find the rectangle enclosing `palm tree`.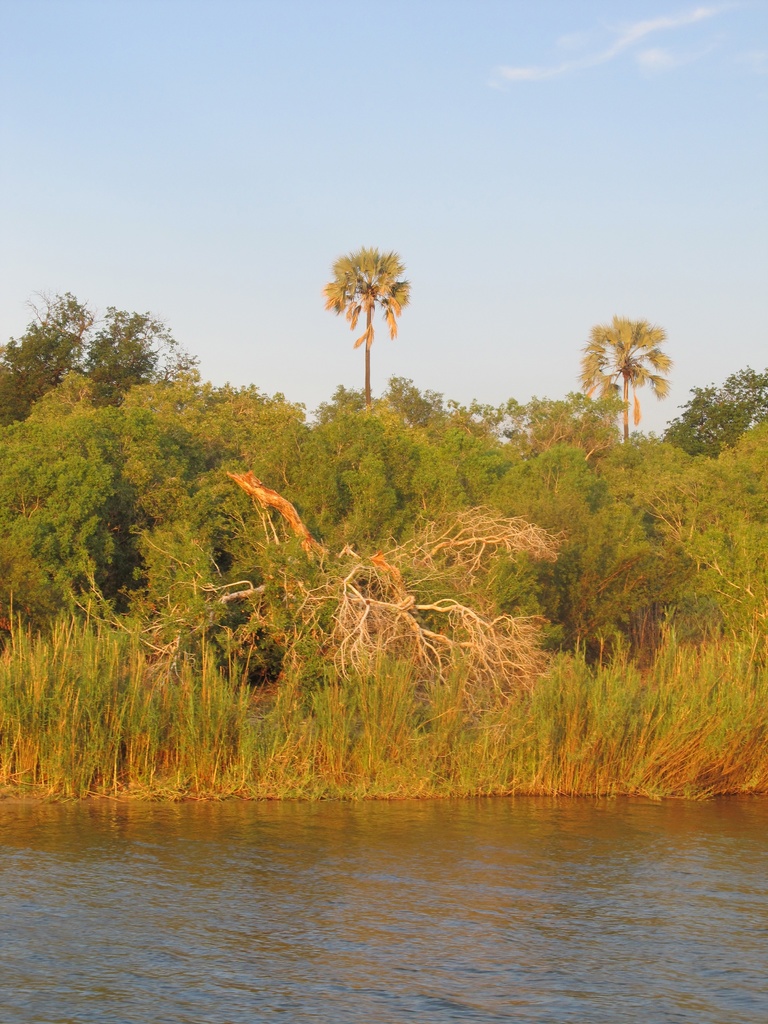
(330,244,413,416).
